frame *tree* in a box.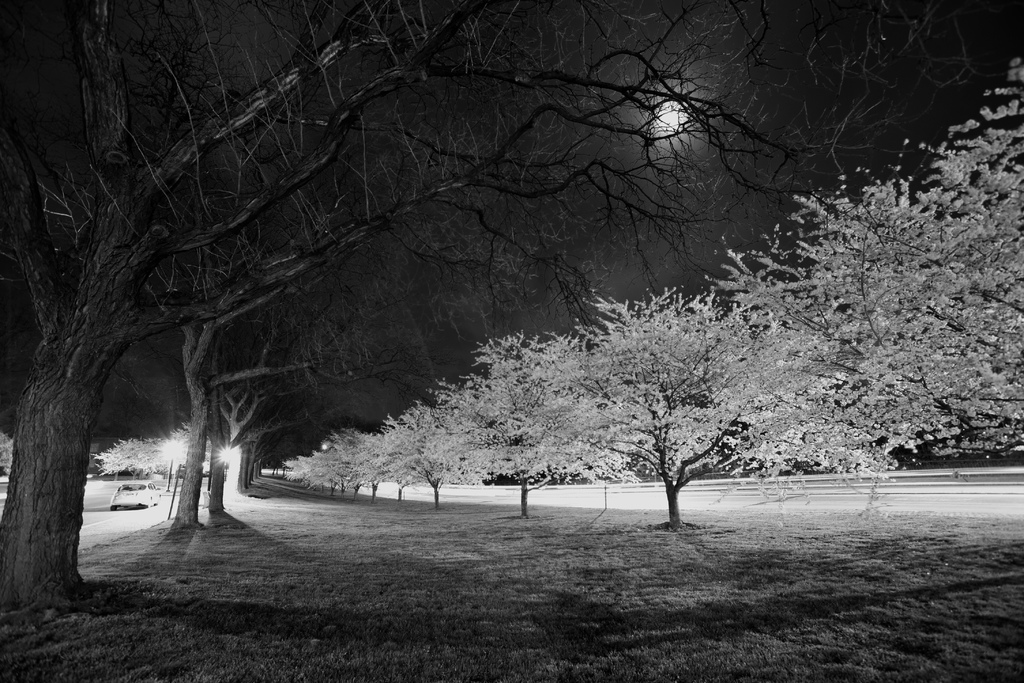
(left=376, top=415, right=428, bottom=505).
